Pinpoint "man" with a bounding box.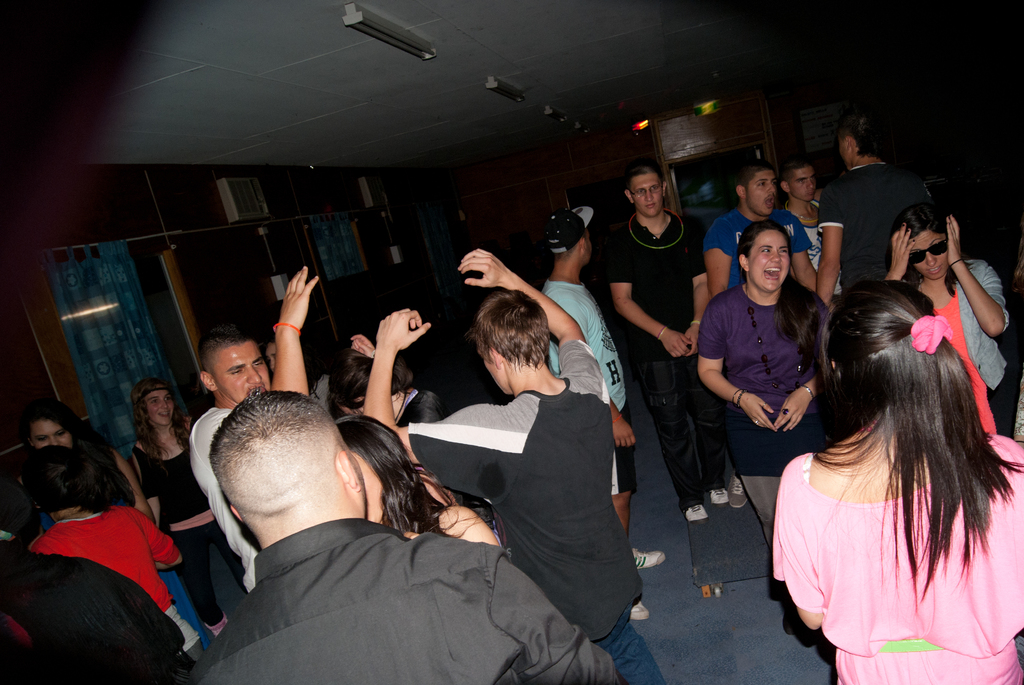
x1=697, y1=166, x2=838, y2=516.
